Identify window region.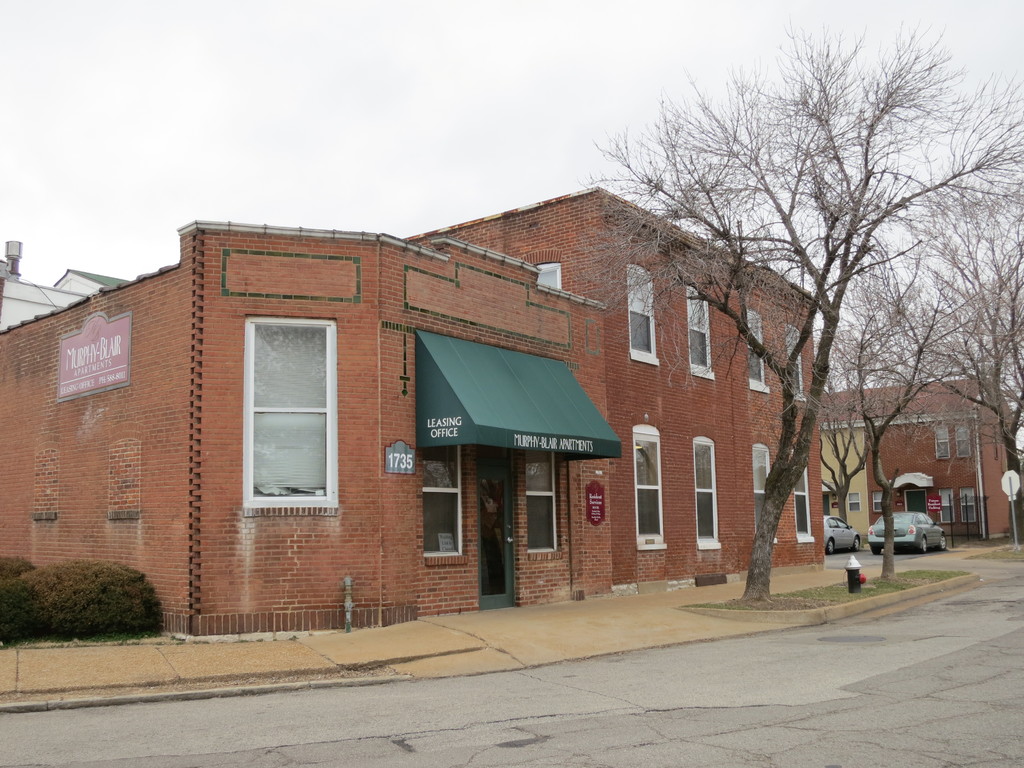
Region: x1=957 y1=487 x2=976 y2=523.
